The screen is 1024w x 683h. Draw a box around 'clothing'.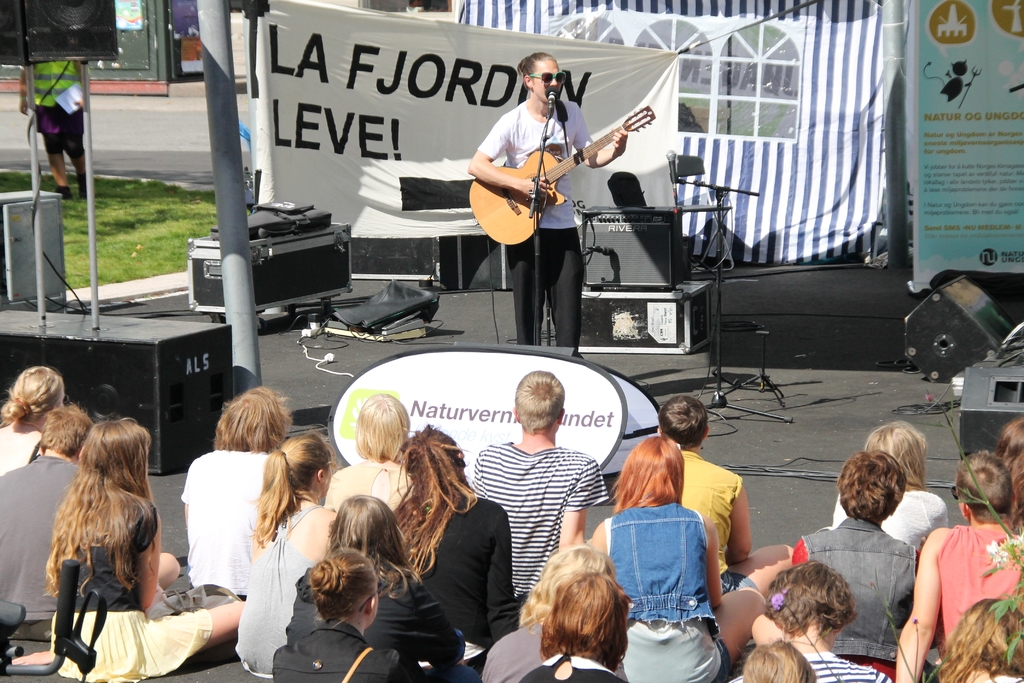
Rect(31, 58, 84, 156).
